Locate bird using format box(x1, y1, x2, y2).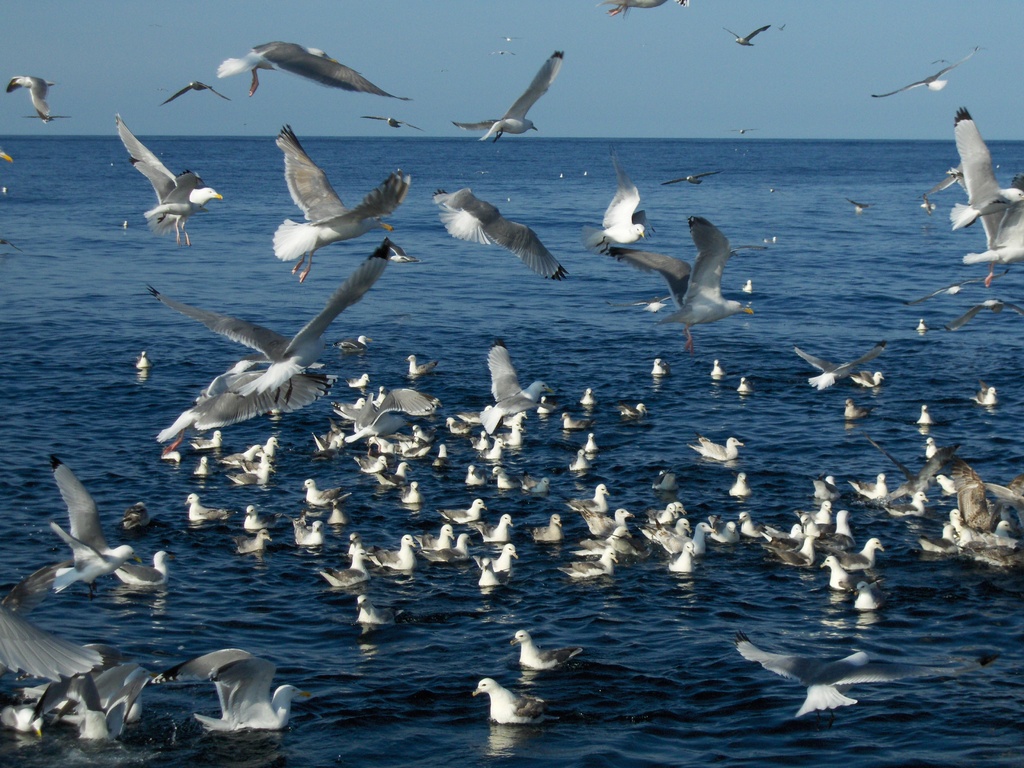
box(596, 146, 688, 305).
